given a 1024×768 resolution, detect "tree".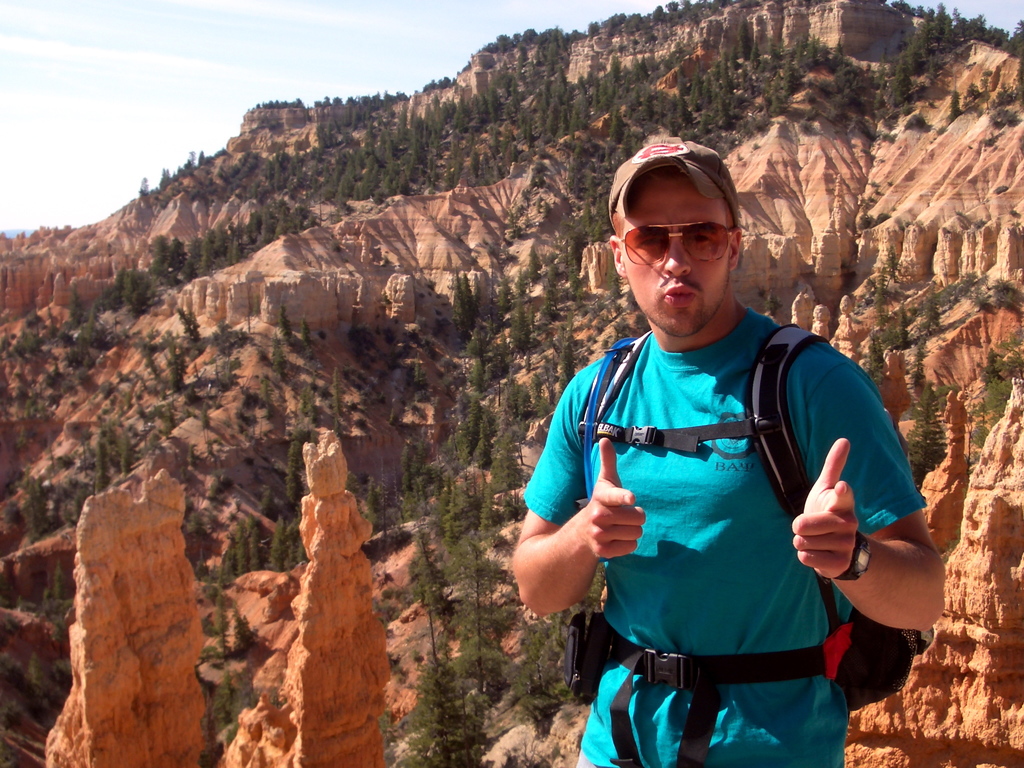
Rect(872, 264, 892, 330).
